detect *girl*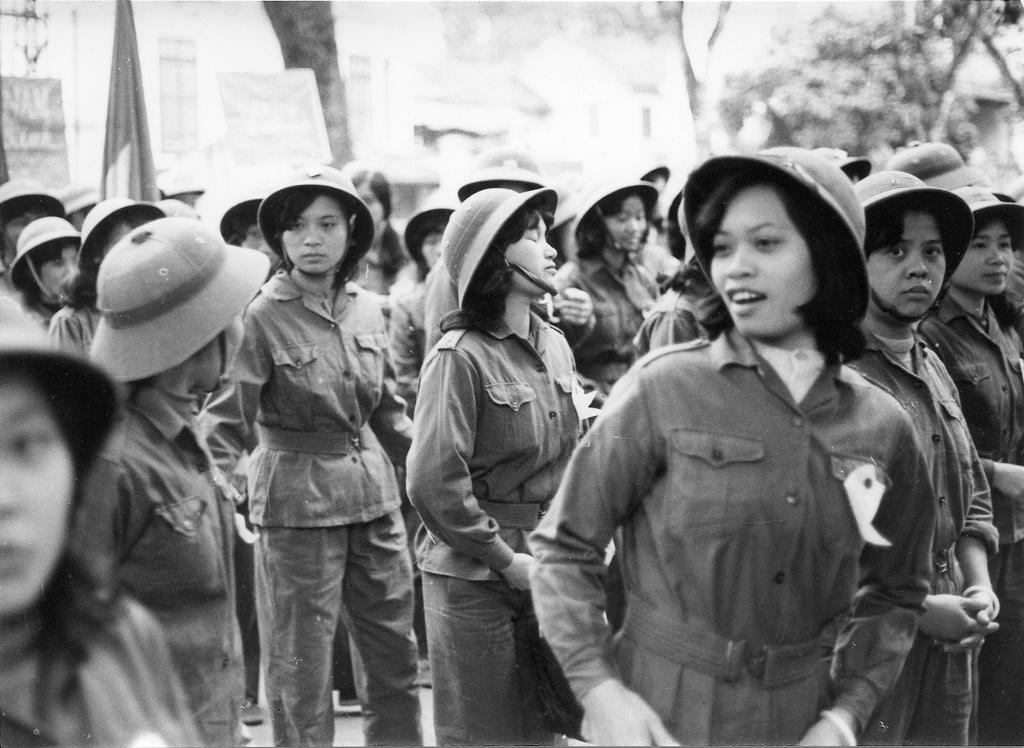
[left=387, top=194, right=459, bottom=415]
